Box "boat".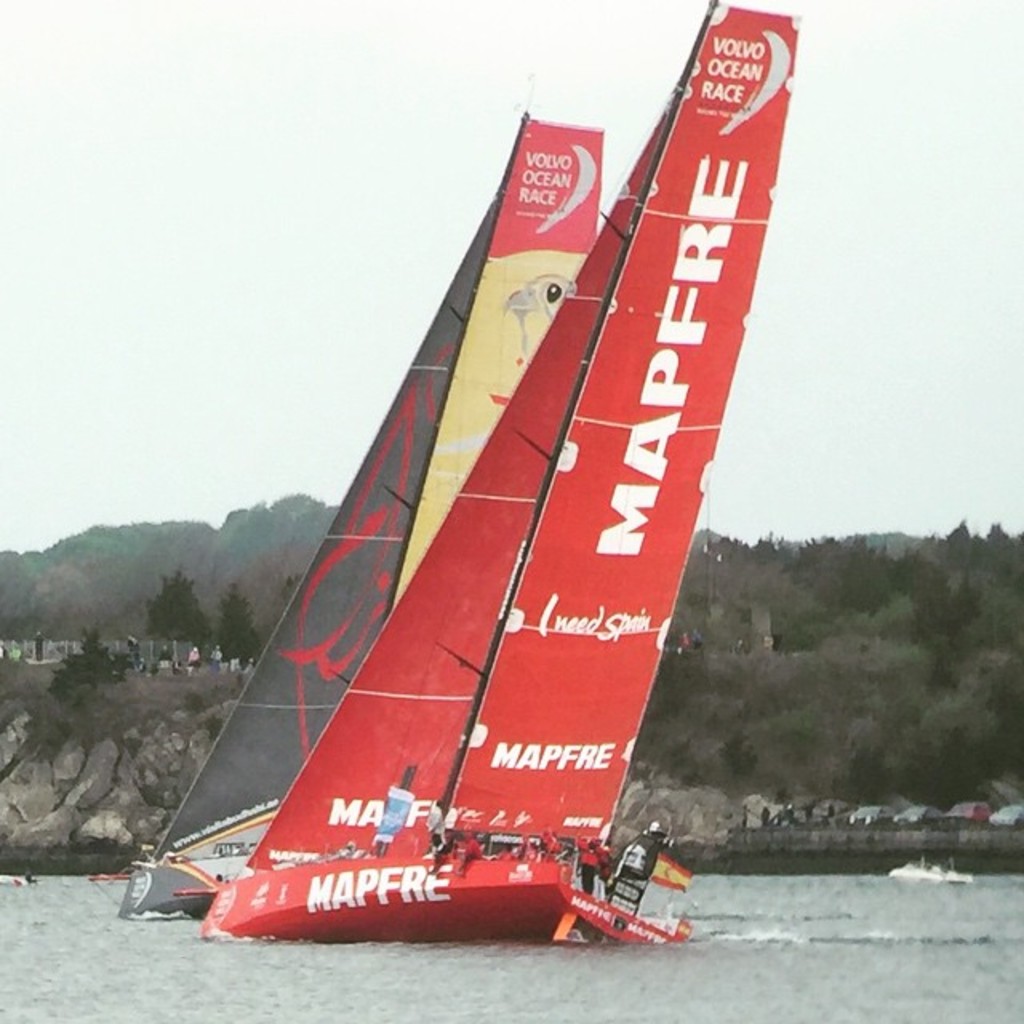
117:75:821:986.
